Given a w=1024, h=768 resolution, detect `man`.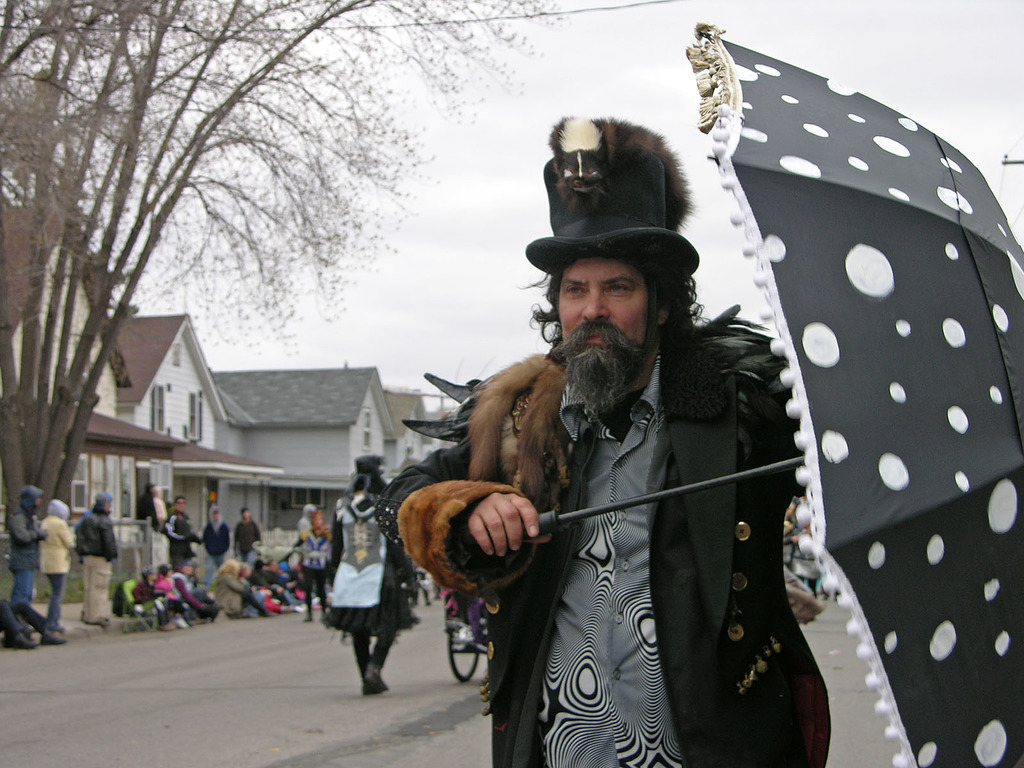
locate(74, 491, 116, 631).
